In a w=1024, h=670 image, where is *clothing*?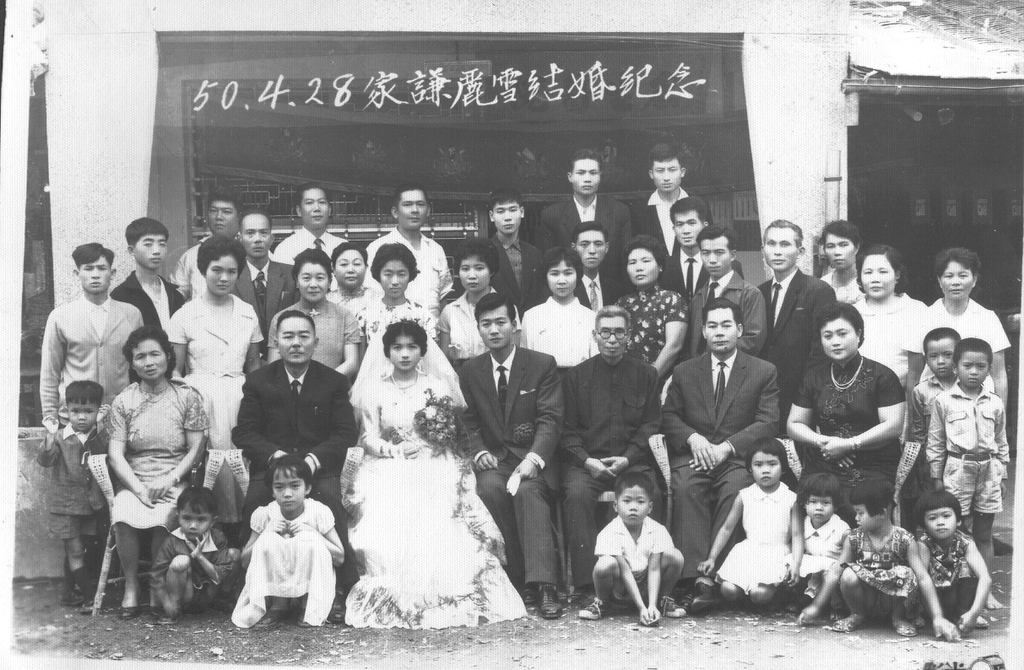
492/230/545/314.
